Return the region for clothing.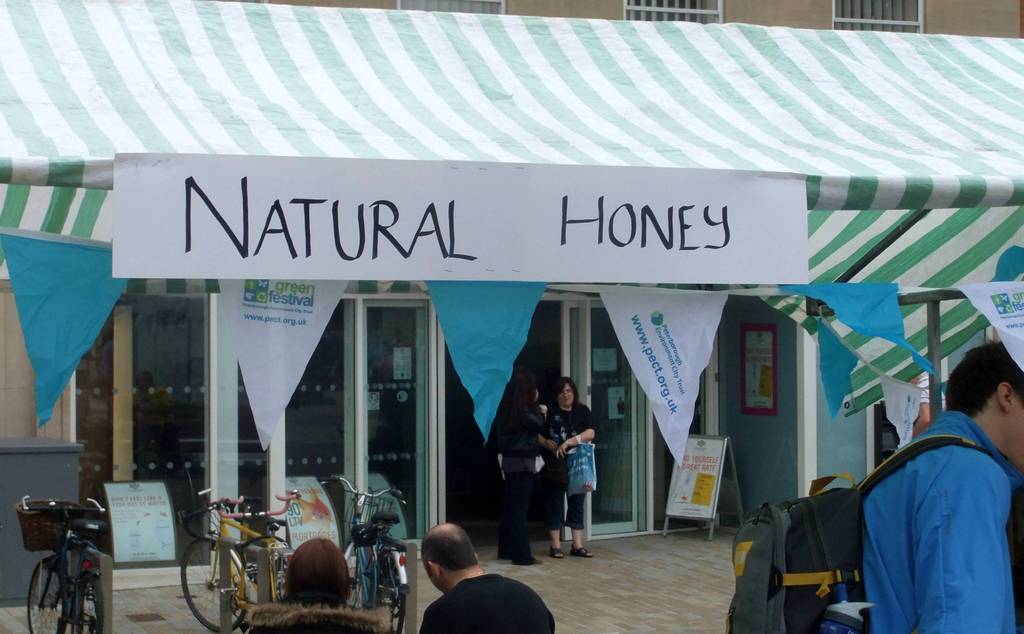
Rect(420, 576, 556, 633).
